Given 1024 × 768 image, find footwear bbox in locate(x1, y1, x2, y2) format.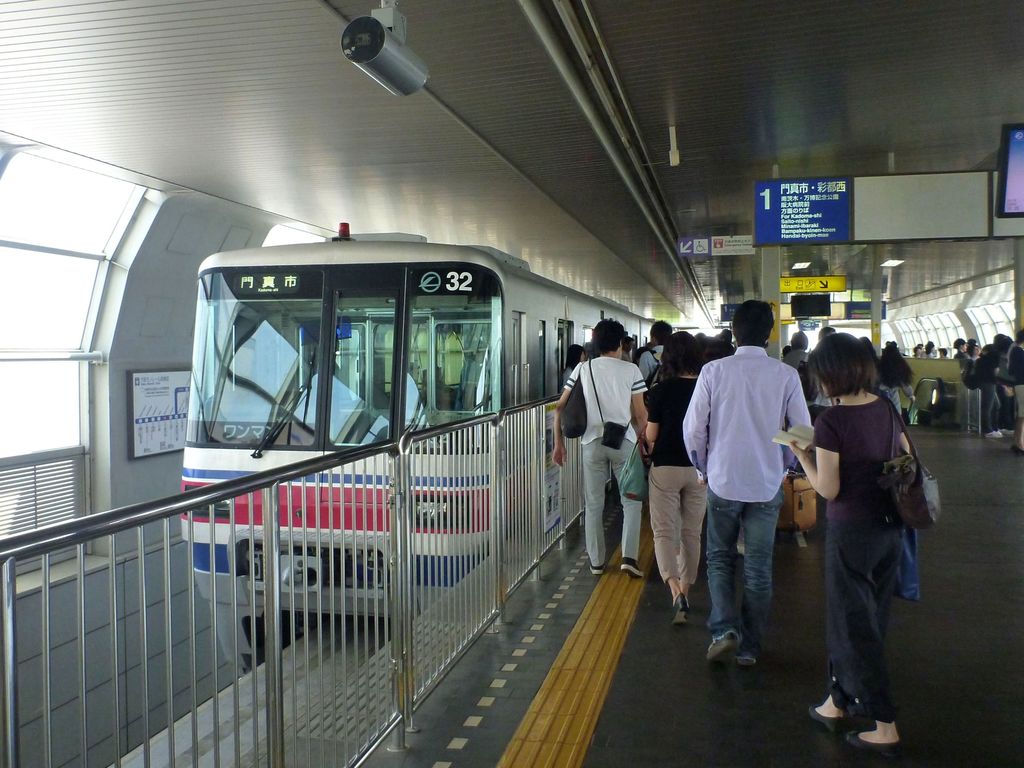
locate(731, 644, 758, 672).
